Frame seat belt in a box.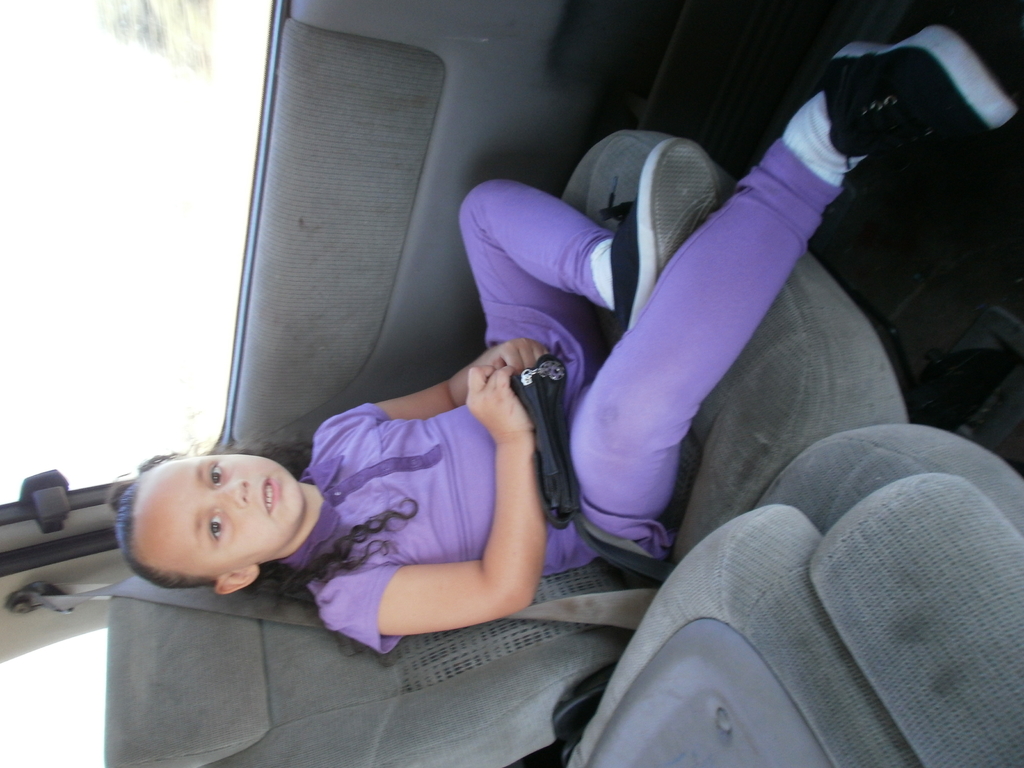
crop(12, 571, 657, 635).
